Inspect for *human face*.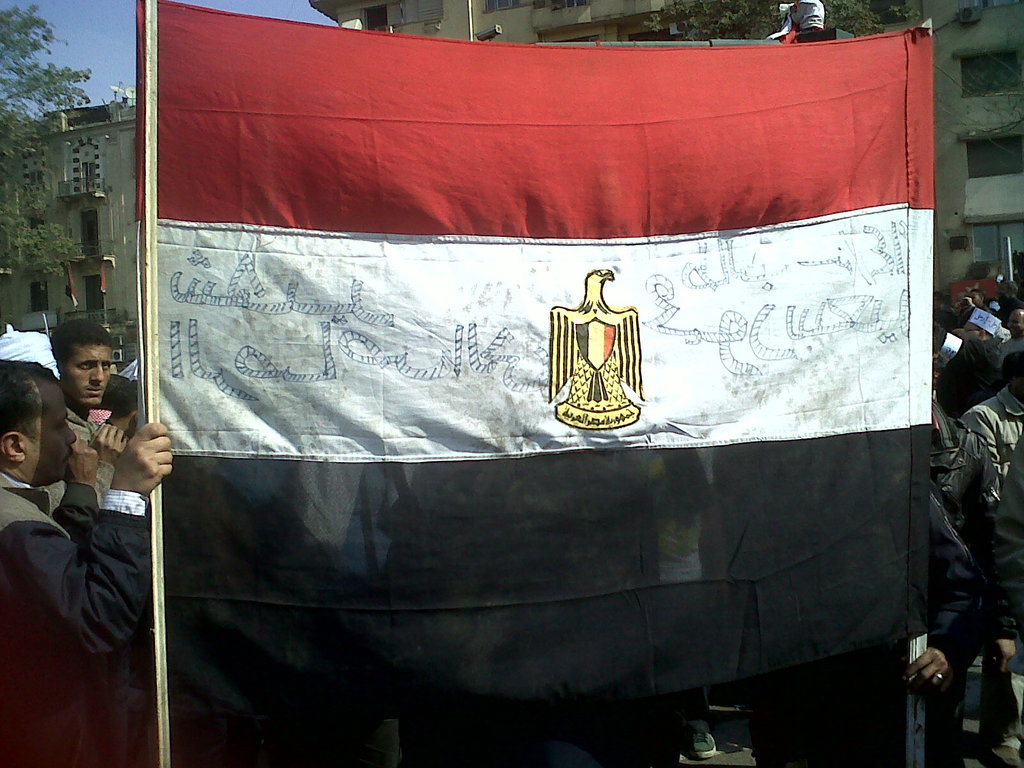
Inspection: region(31, 386, 78, 479).
